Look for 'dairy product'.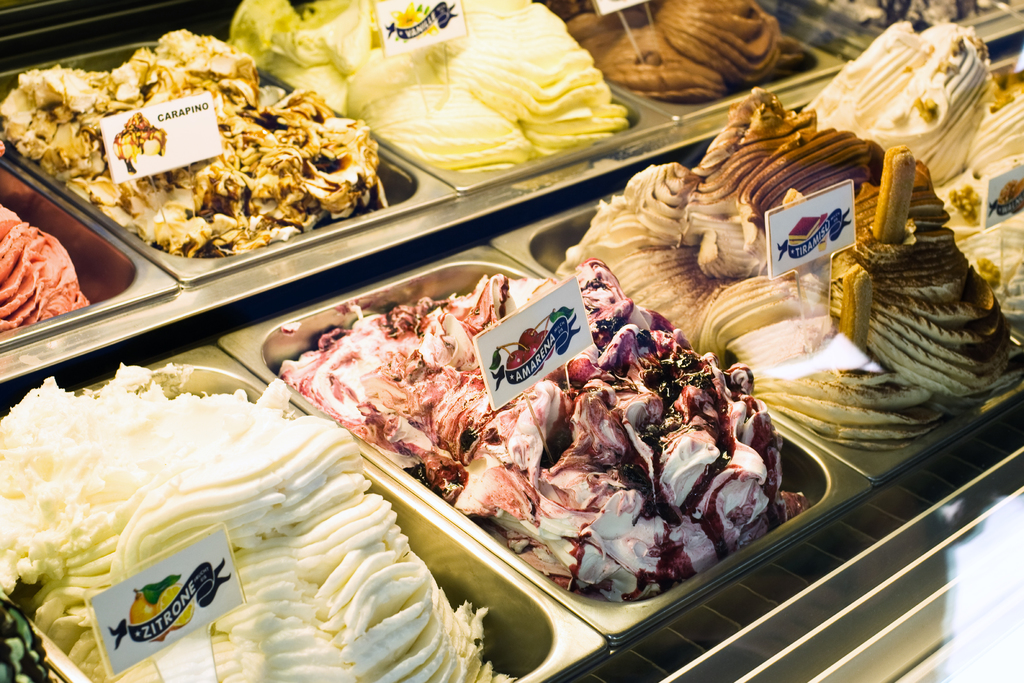
Found: [312, 284, 803, 634].
